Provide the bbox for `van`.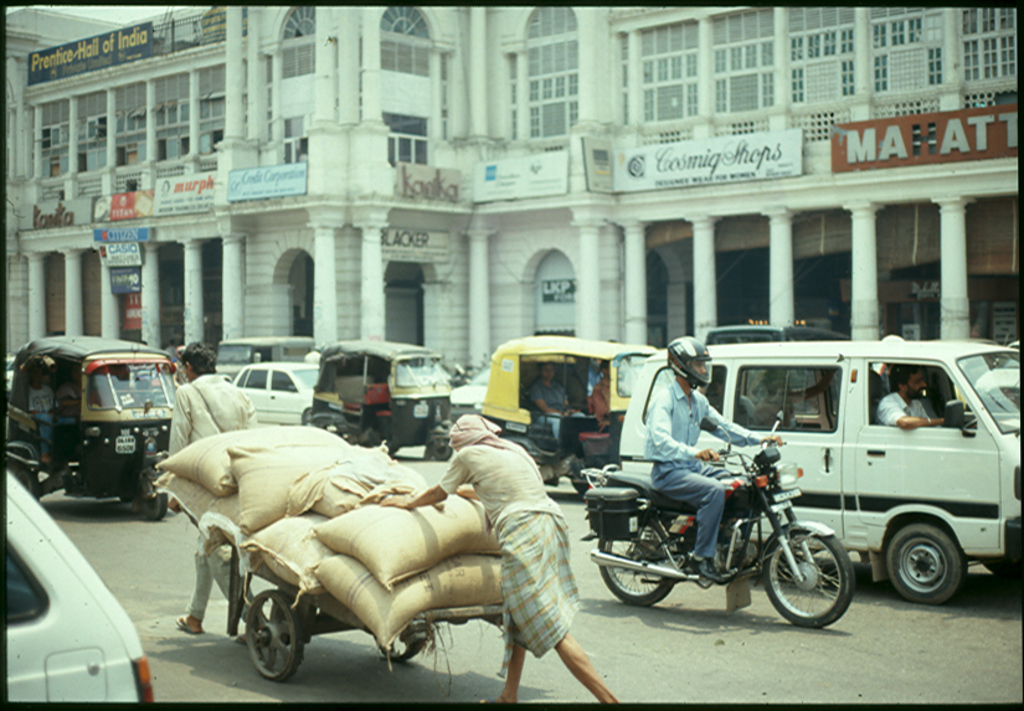
[614, 340, 1022, 606].
